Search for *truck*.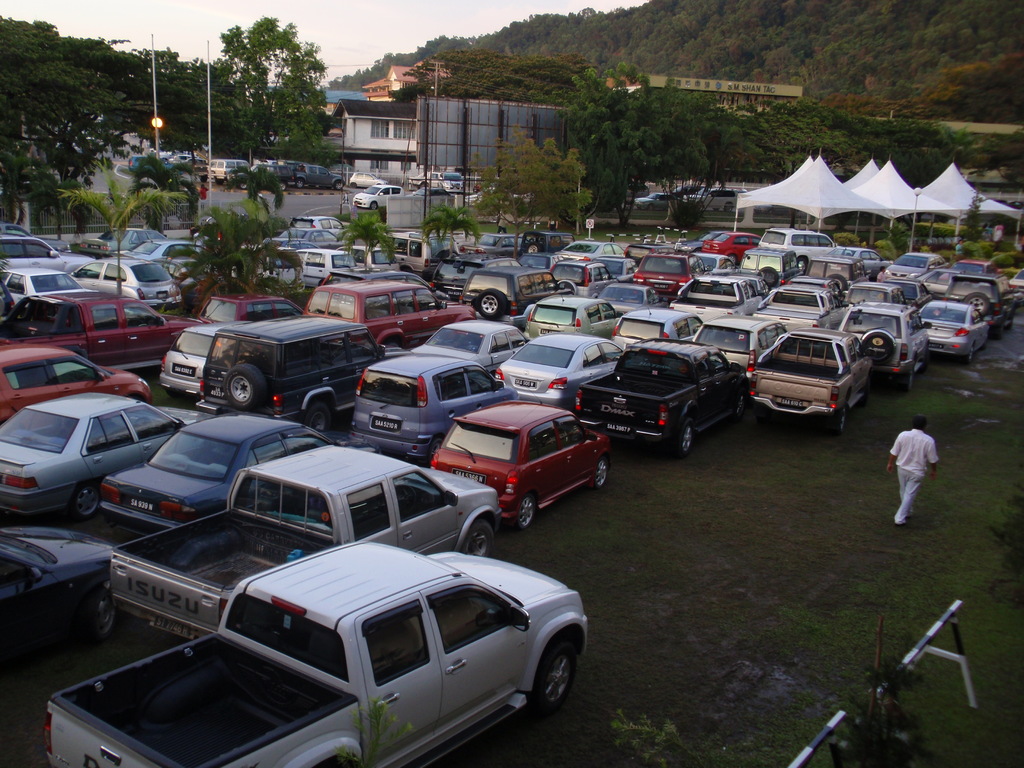
Found at locate(106, 444, 501, 627).
